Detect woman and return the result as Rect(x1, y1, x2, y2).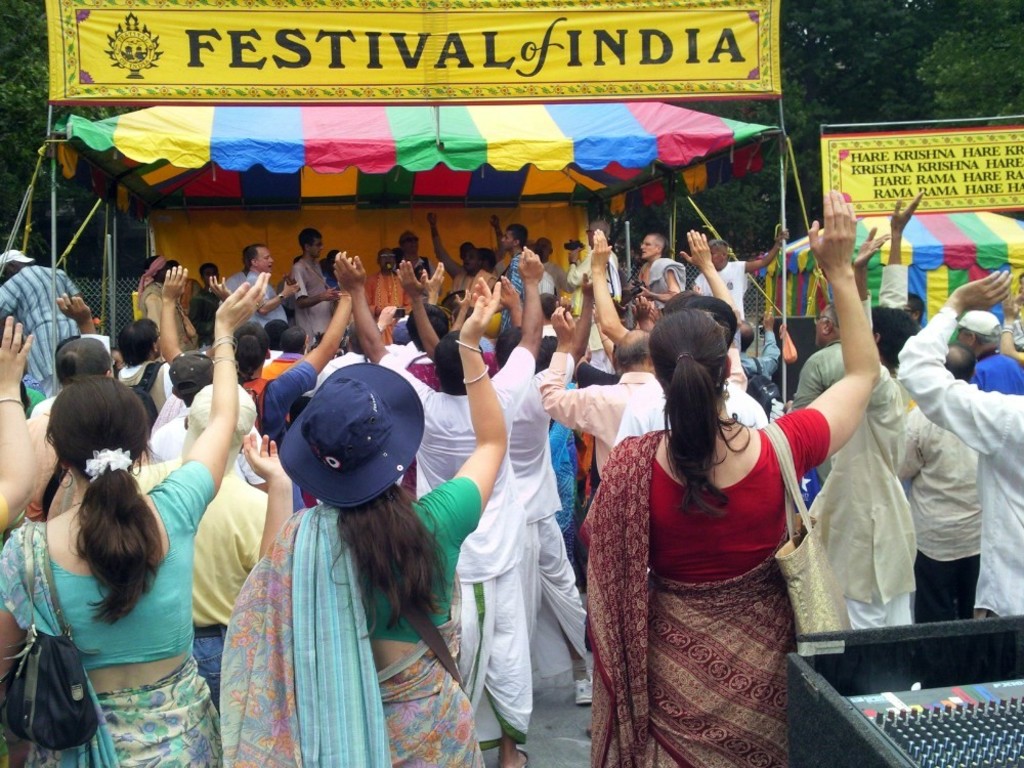
Rect(0, 269, 276, 767).
